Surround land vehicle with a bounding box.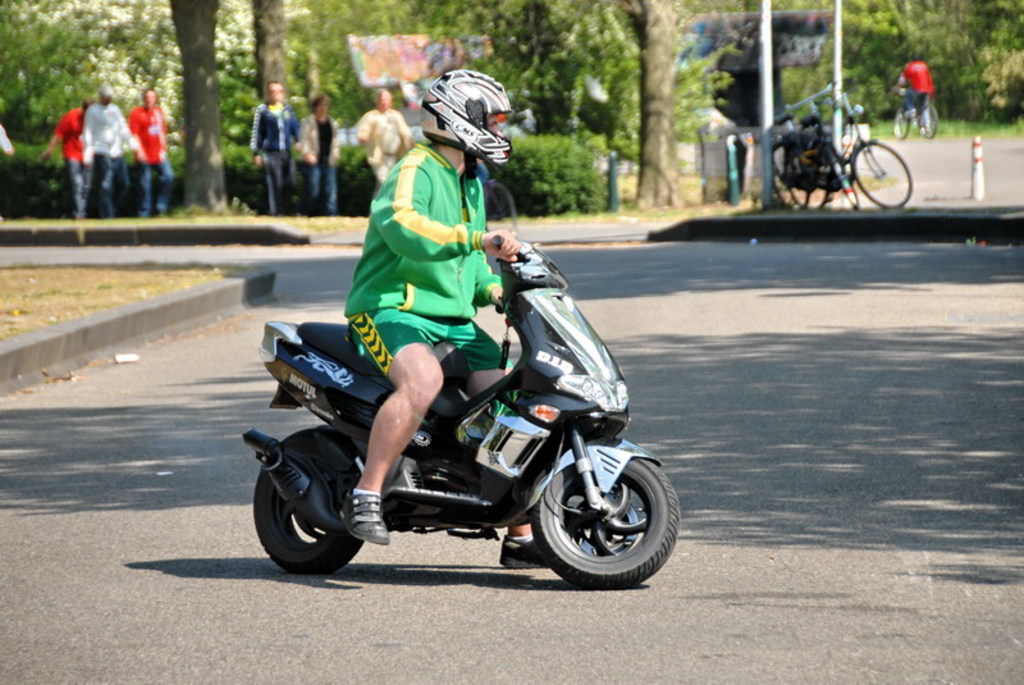
bbox=(772, 92, 914, 210).
